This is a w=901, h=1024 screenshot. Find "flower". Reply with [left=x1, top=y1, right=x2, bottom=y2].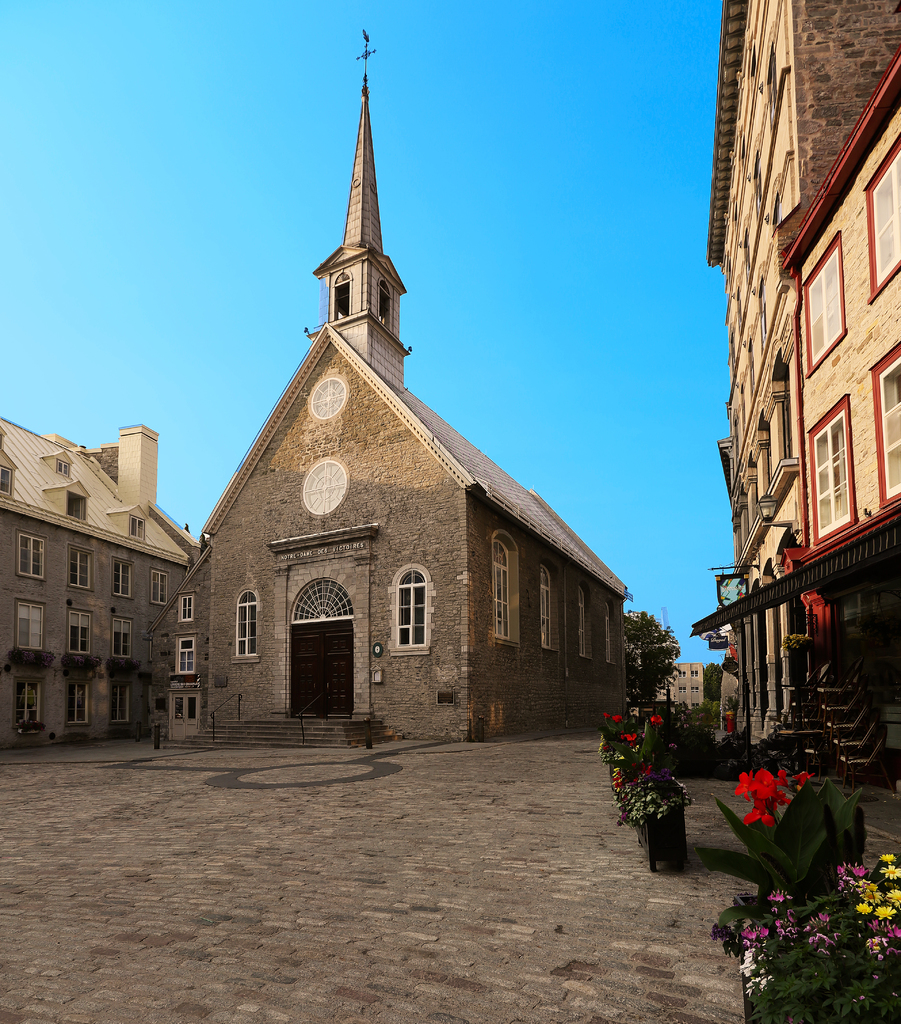
[left=606, top=705, right=622, bottom=722].
